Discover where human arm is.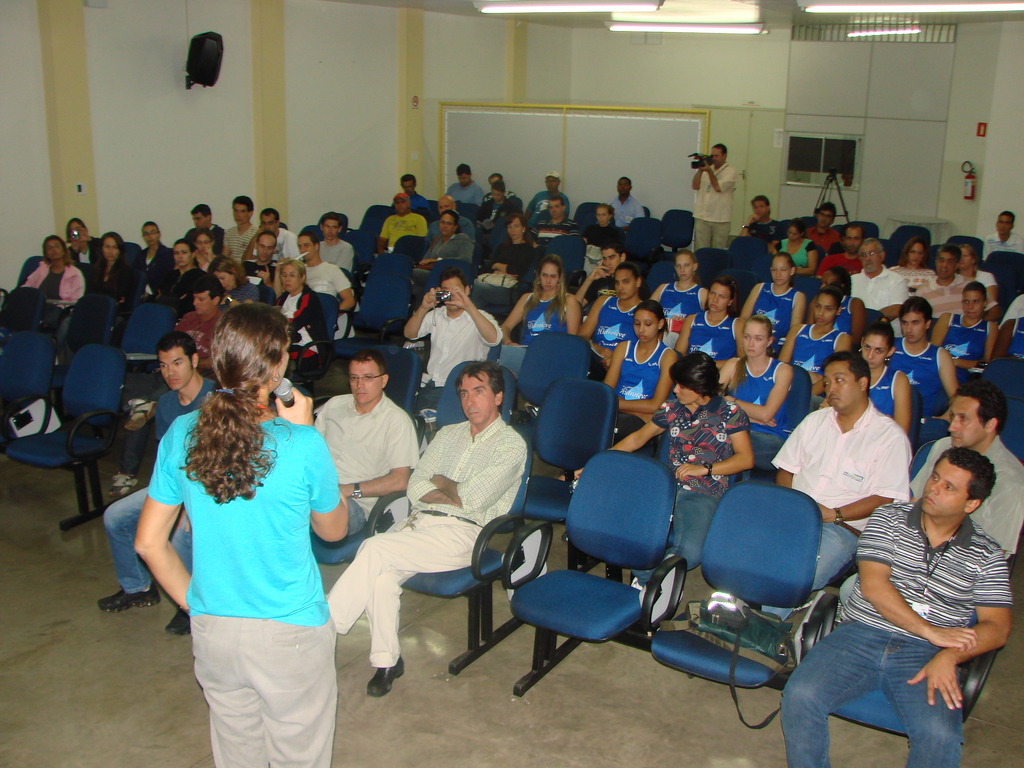
Discovered at <region>495, 288, 524, 352</region>.
